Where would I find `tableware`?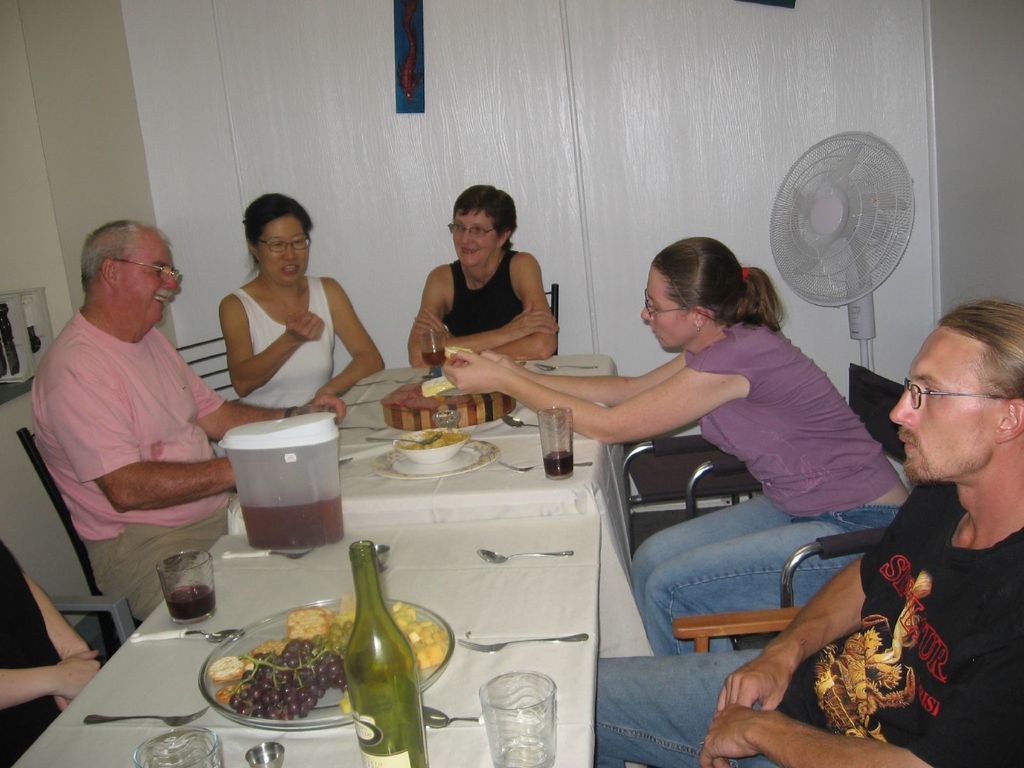
At x1=82, y1=700, x2=214, y2=726.
